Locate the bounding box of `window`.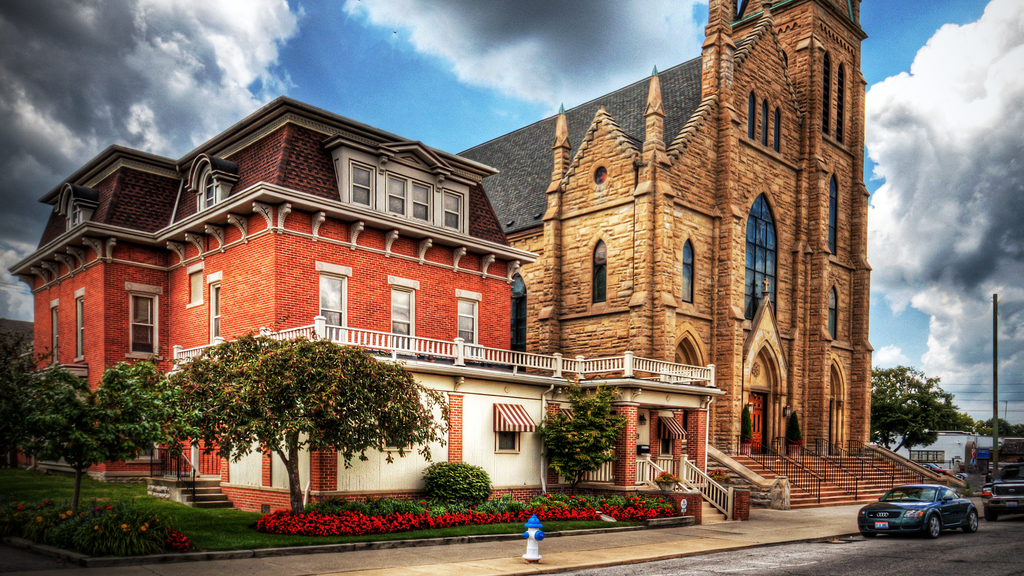
Bounding box: [500,433,518,450].
